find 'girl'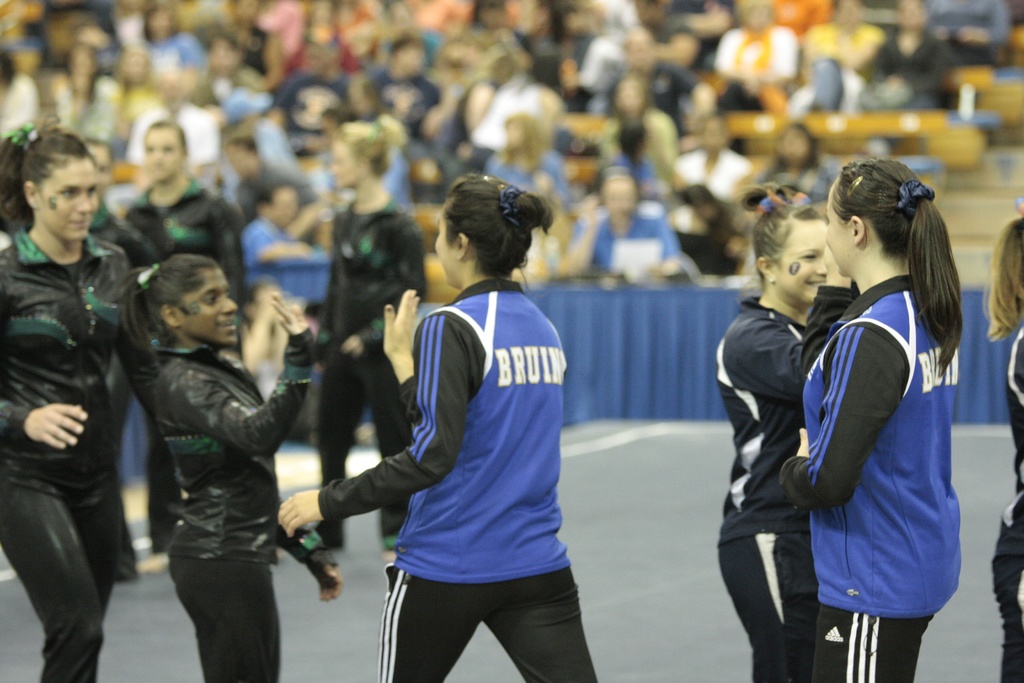
bbox(780, 158, 962, 682)
